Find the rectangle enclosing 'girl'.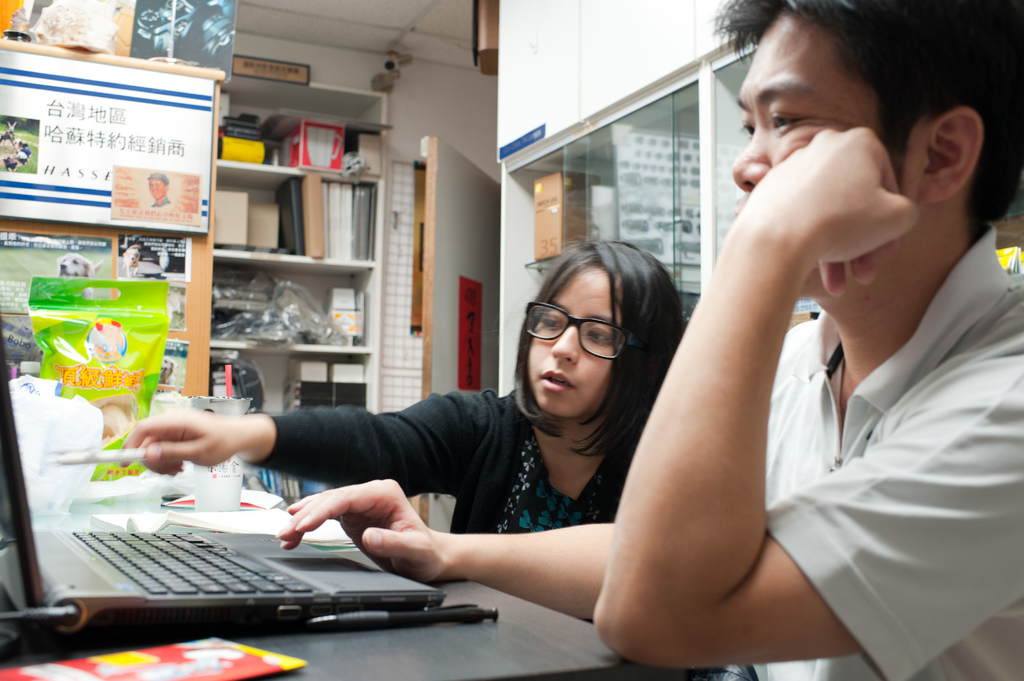
pyautogui.locateOnScreen(95, 231, 682, 581).
